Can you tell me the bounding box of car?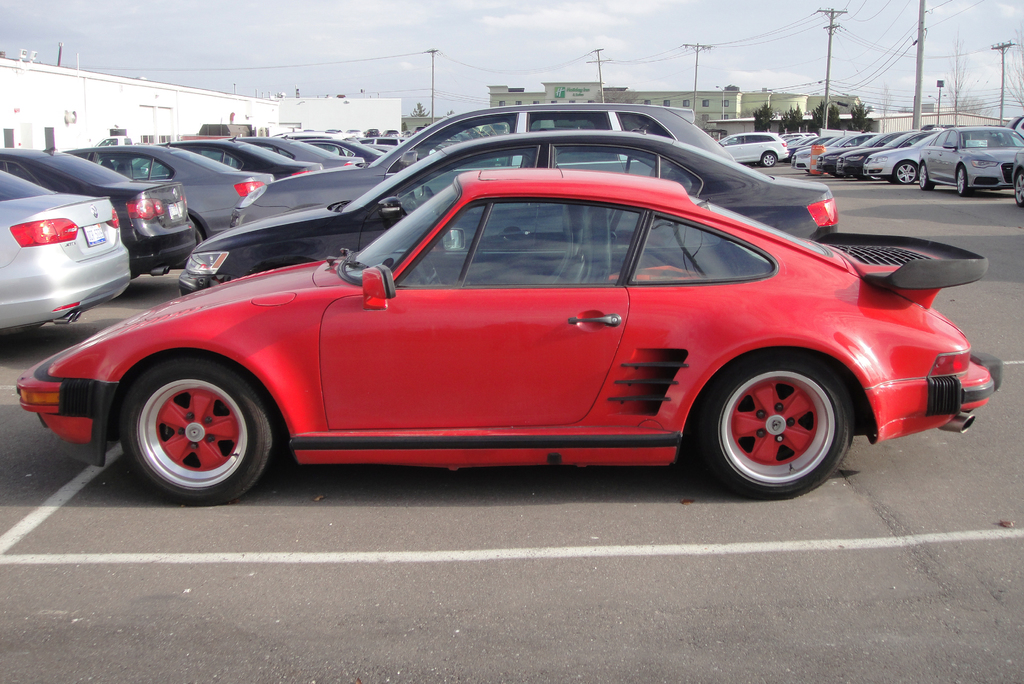
[723,131,790,170].
